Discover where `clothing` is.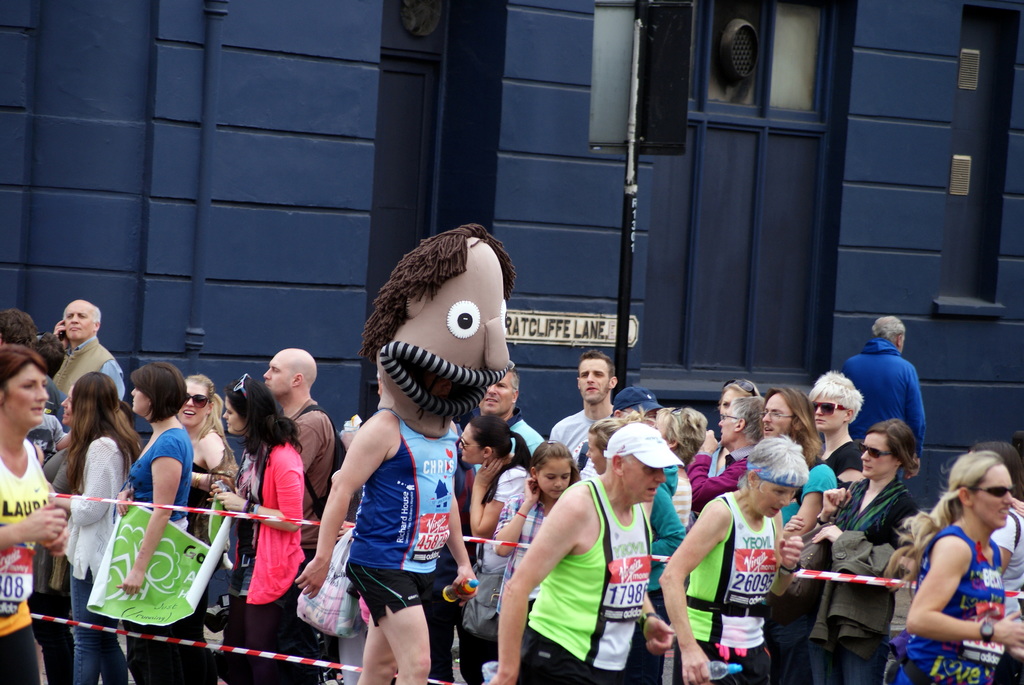
Discovered at (994,510,1023,617).
